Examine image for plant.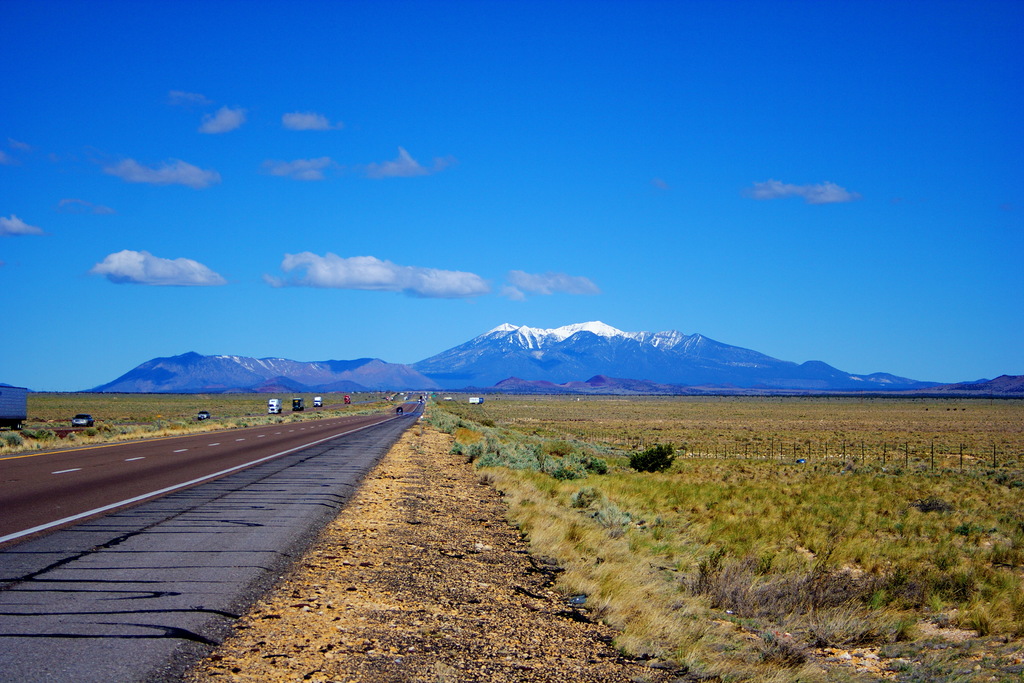
Examination result: (x1=626, y1=440, x2=682, y2=475).
